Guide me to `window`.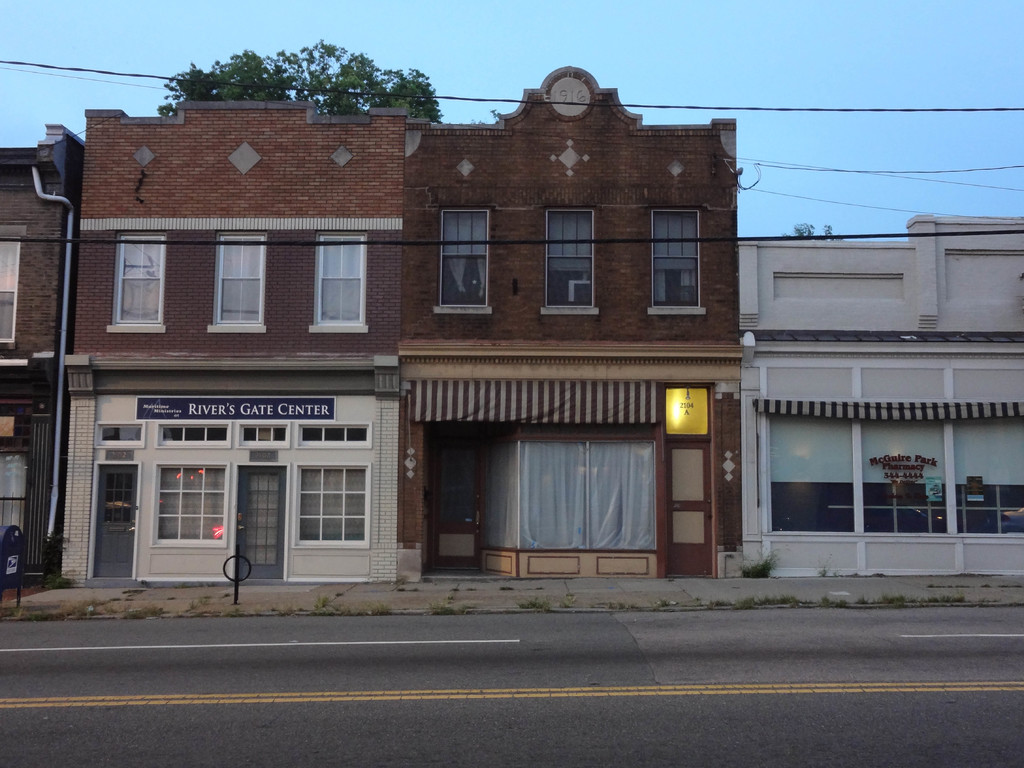
Guidance: <box>313,233,369,333</box>.
